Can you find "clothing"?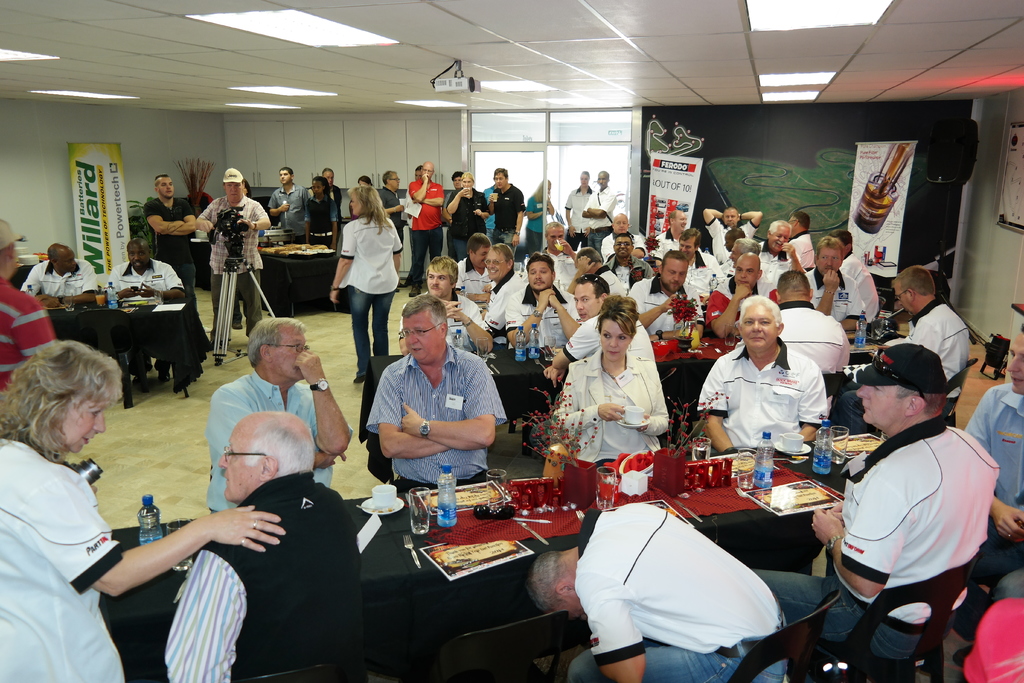
Yes, bounding box: region(585, 185, 620, 248).
